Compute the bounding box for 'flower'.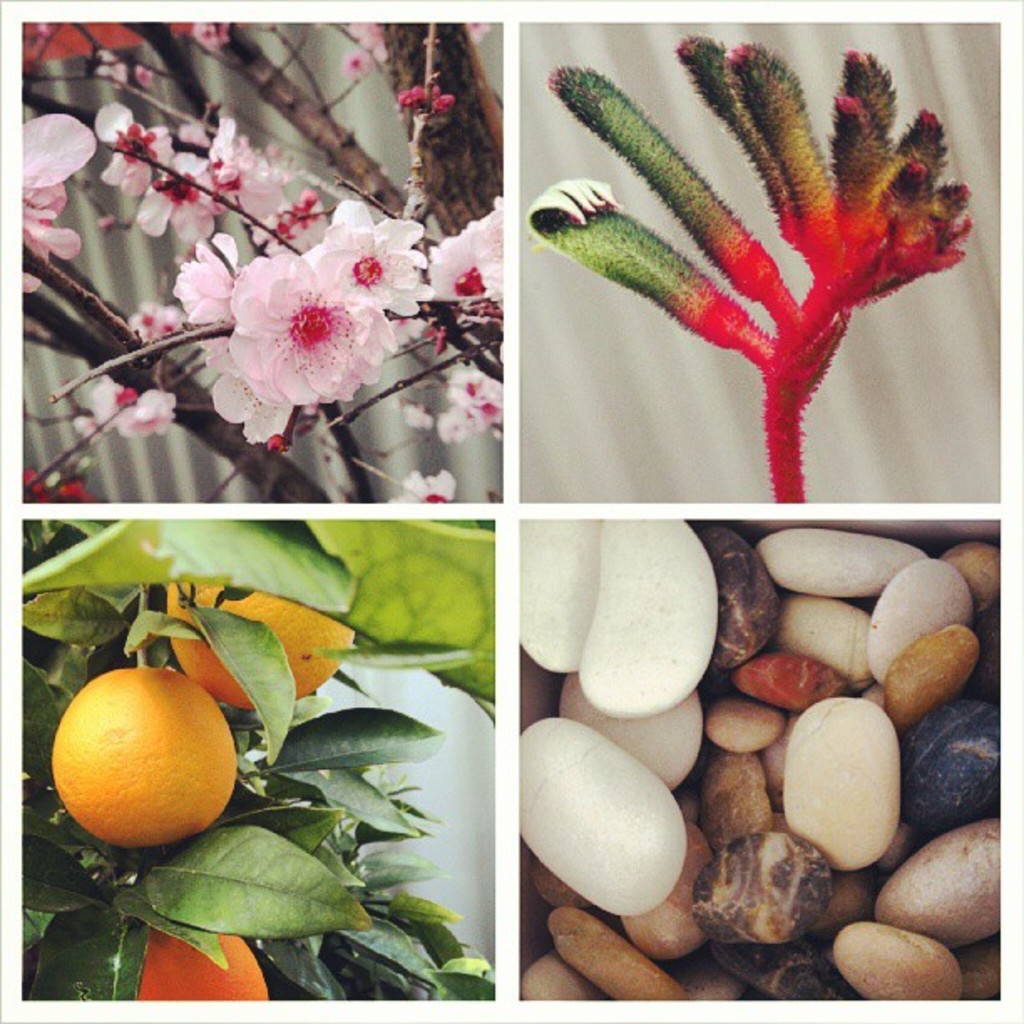
pyautogui.locateOnScreen(219, 120, 293, 221).
